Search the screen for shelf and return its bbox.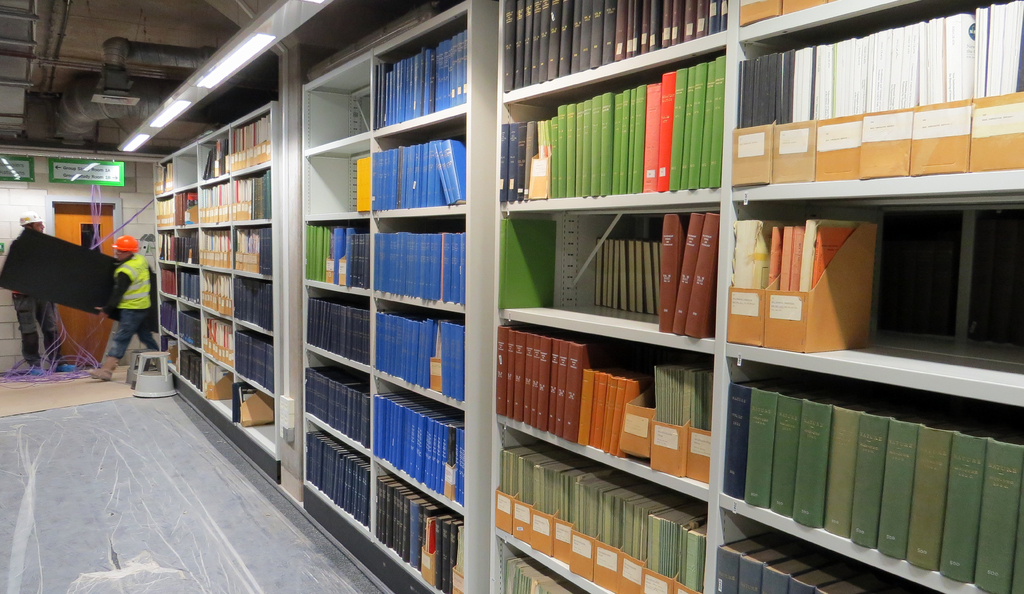
Found: box(300, 0, 473, 593).
